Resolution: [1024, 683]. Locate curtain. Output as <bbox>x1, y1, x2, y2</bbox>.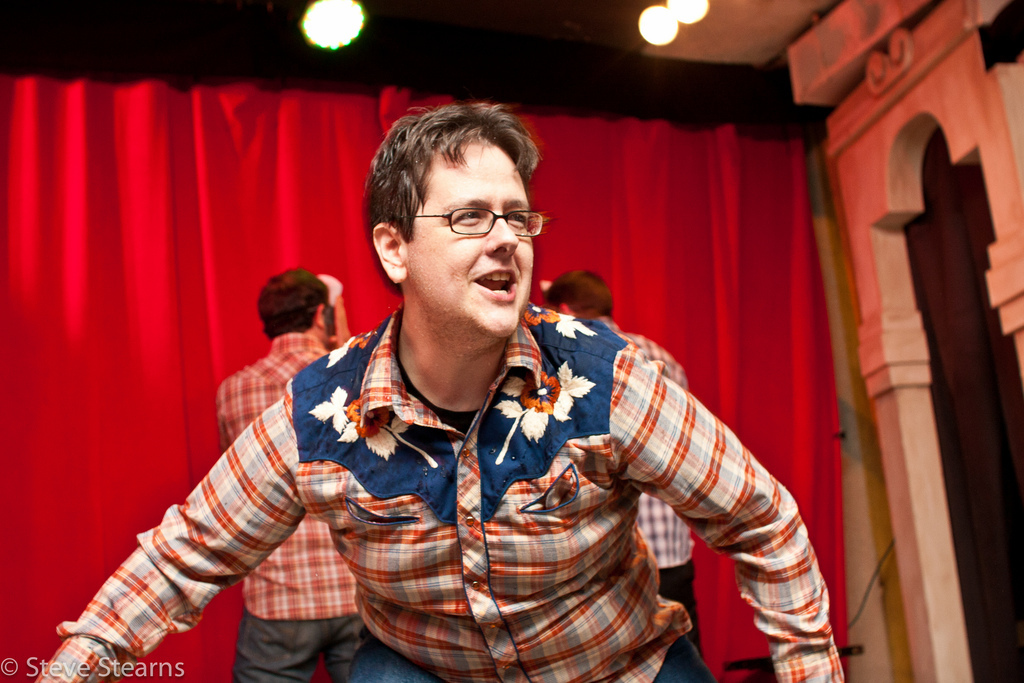
<bbox>0, 84, 846, 682</bbox>.
